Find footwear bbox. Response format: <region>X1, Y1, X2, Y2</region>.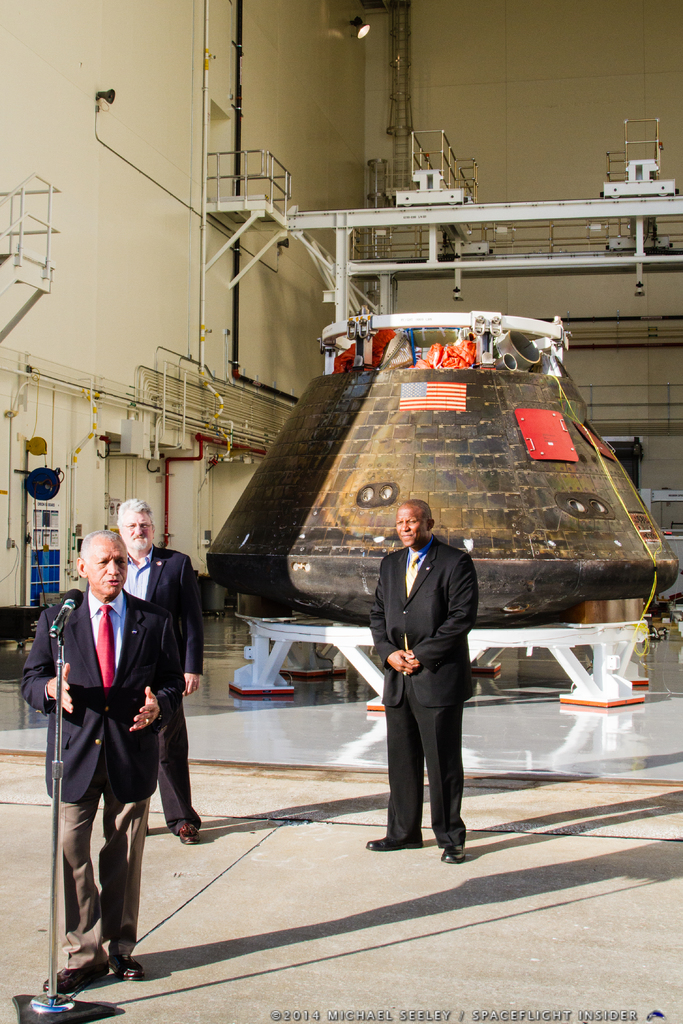
<region>445, 846, 466, 858</region>.
